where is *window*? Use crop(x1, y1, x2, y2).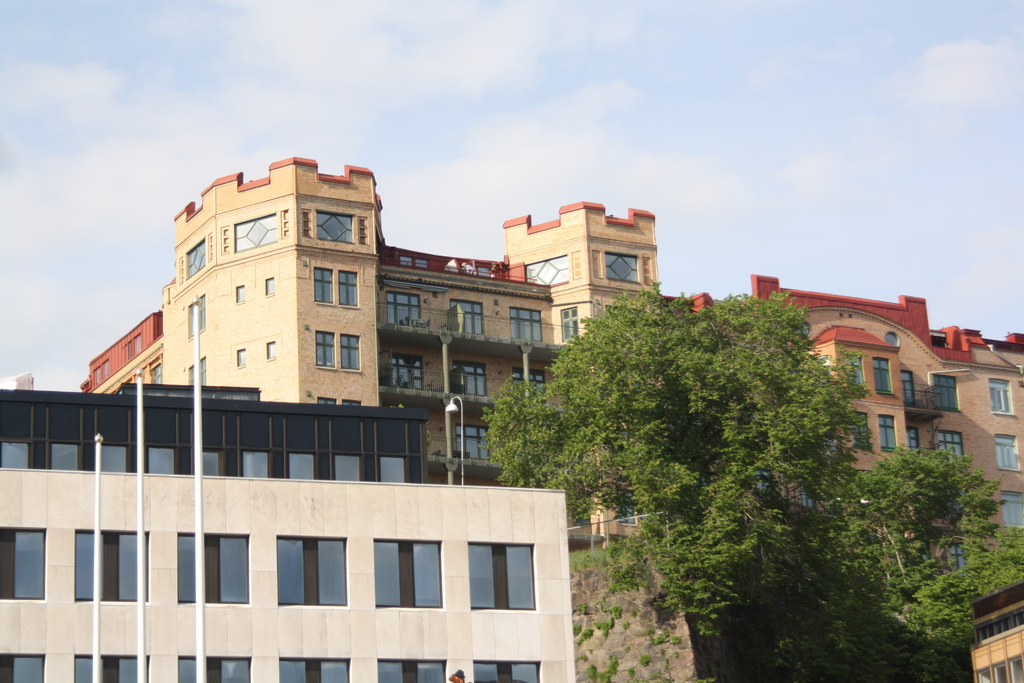
crop(560, 304, 582, 346).
